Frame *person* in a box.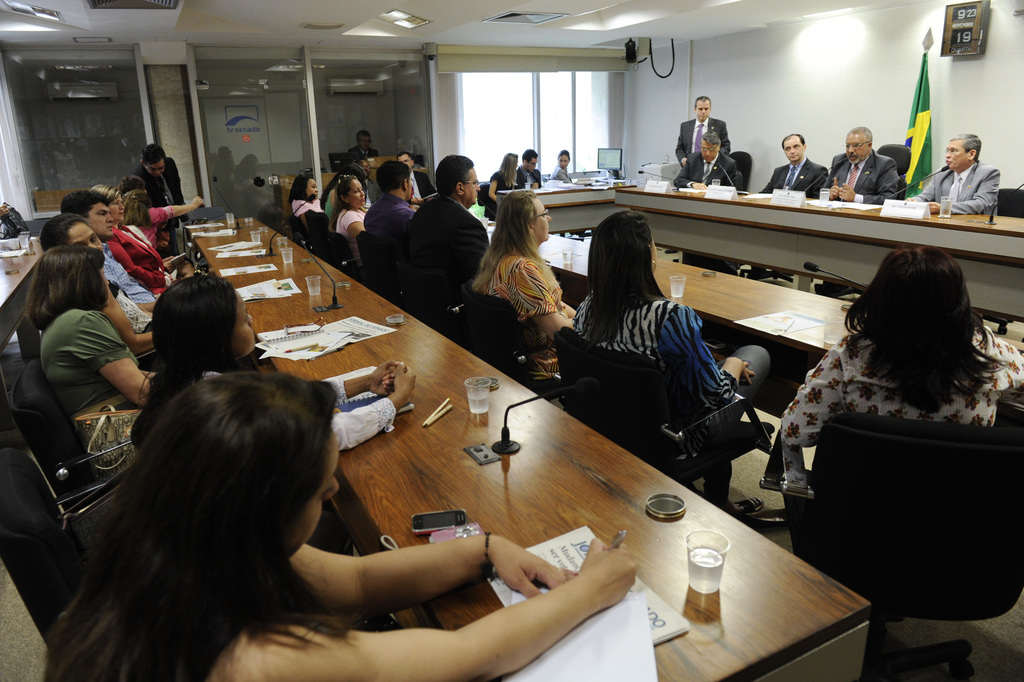
(474, 188, 576, 380).
